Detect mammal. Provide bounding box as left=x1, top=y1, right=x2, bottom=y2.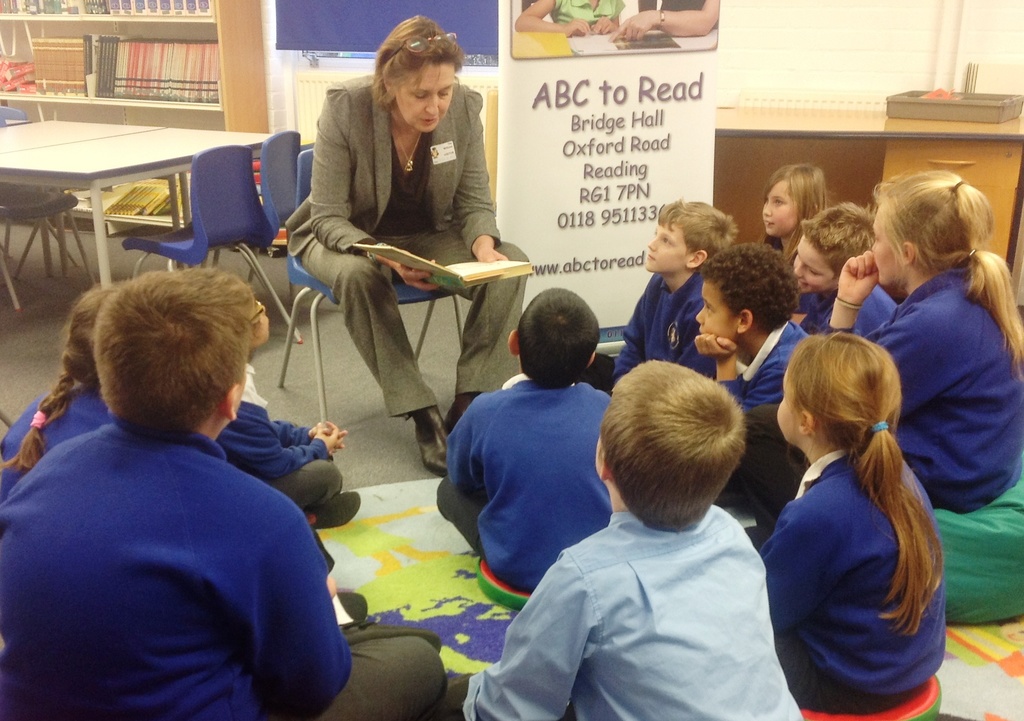
left=764, top=332, right=940, bottom=720.
